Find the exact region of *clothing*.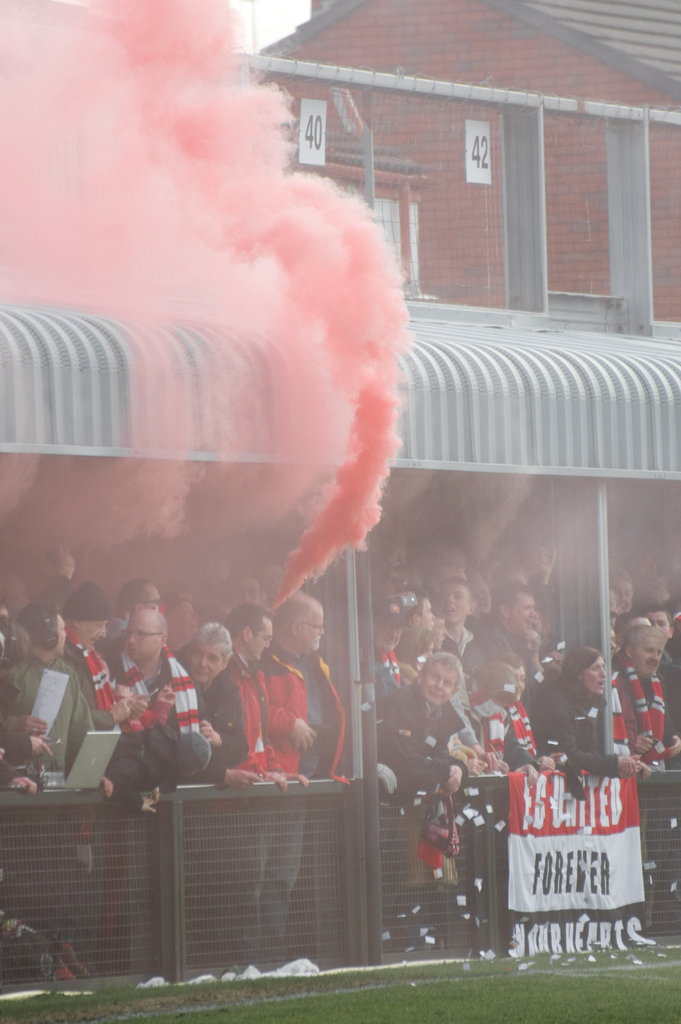
Exact region: left=457, top=620, right=517, bottom=676.
